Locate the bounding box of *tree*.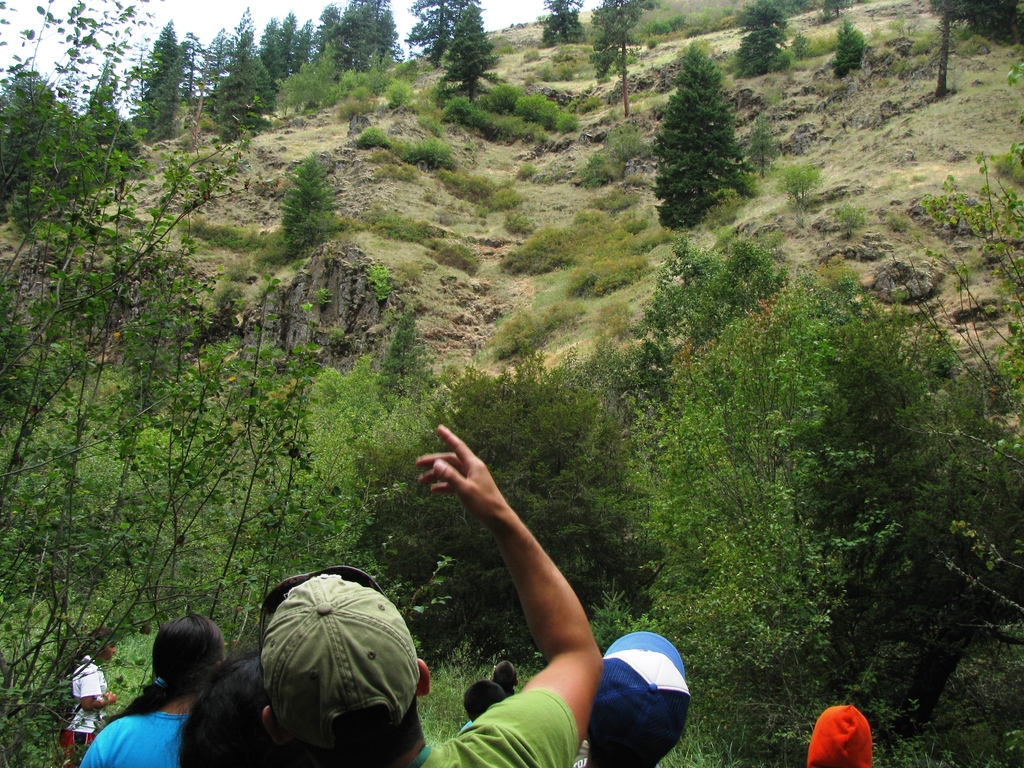
Bounding box: 0/2/323/767.
